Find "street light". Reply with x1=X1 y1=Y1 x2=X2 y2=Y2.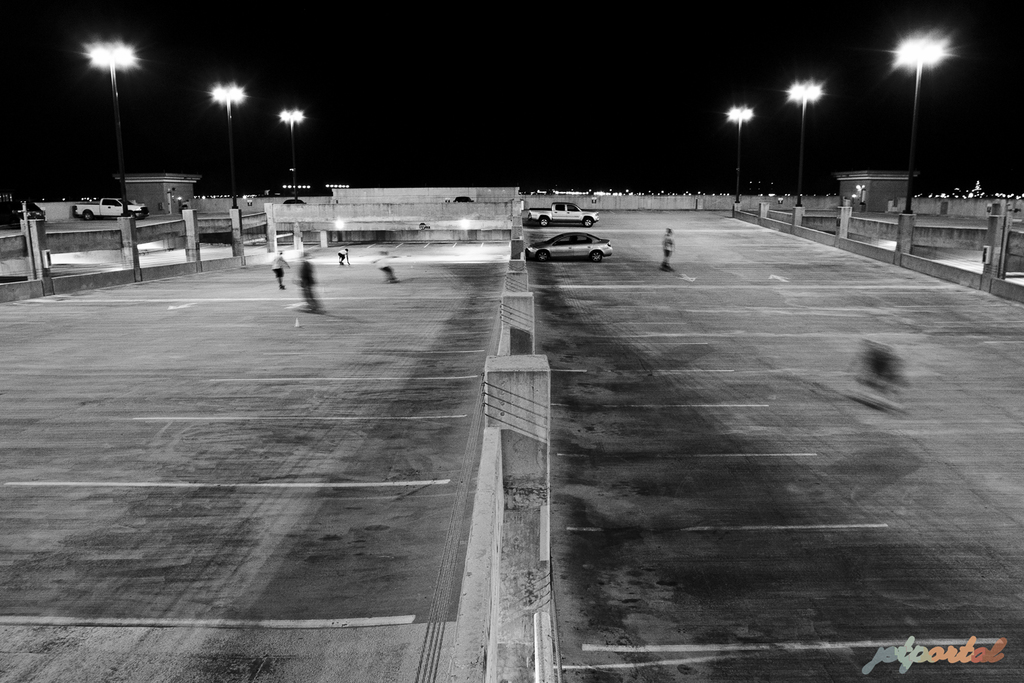
x1=50 y1=17 x2=160 y2=211.
